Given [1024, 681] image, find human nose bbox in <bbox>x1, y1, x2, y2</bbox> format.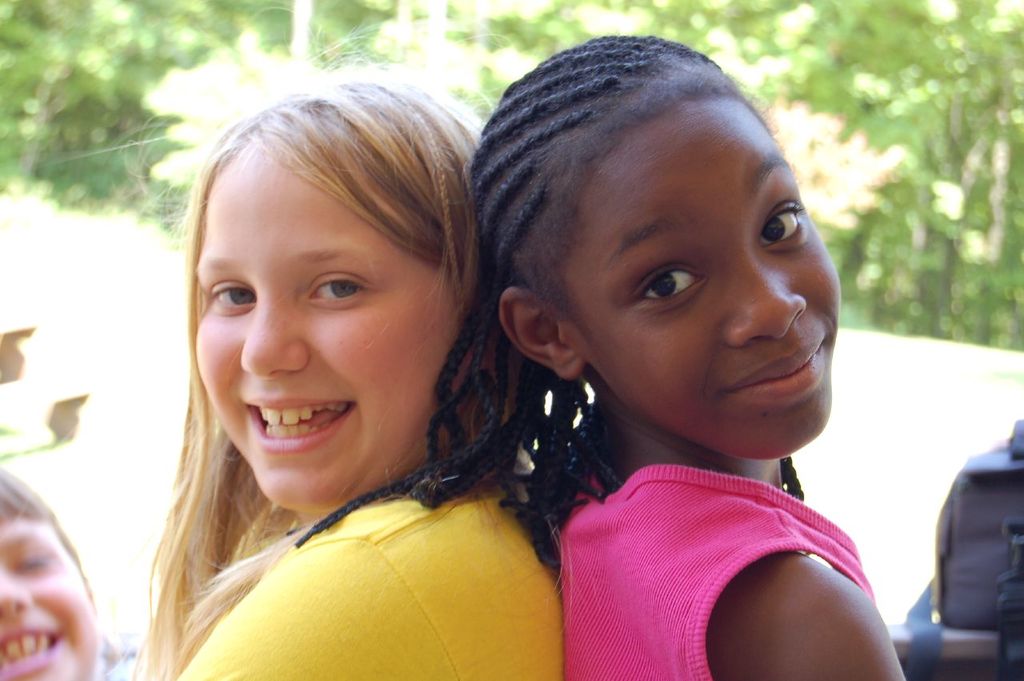
<bbox>238, 303, 306, 383</bbox>.
